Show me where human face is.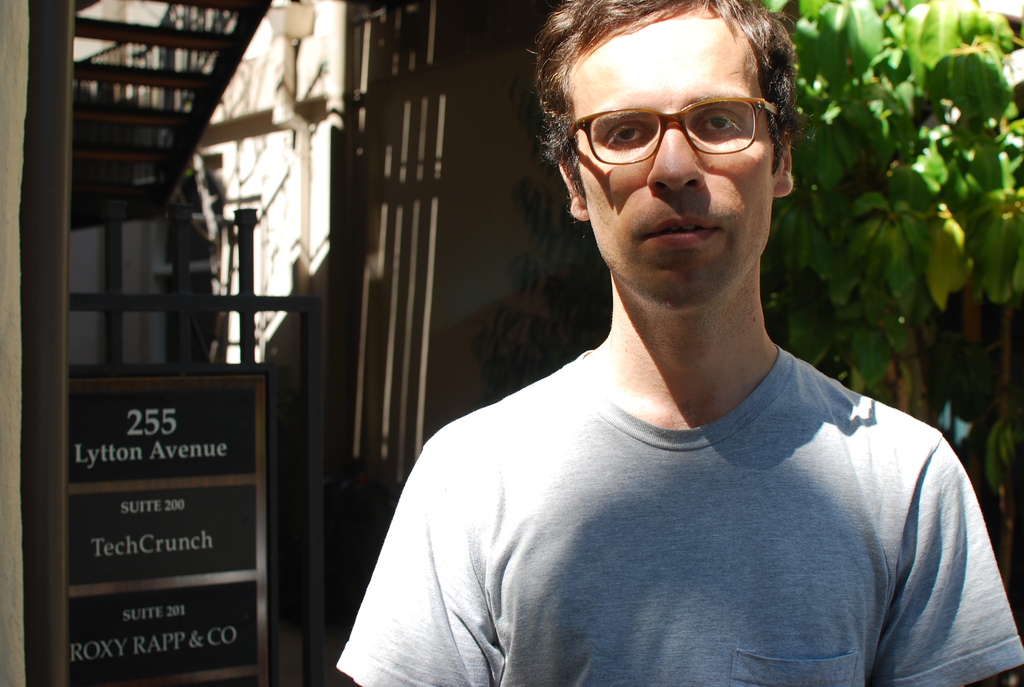
human face is at BBox(584, 8, 776, 308).
